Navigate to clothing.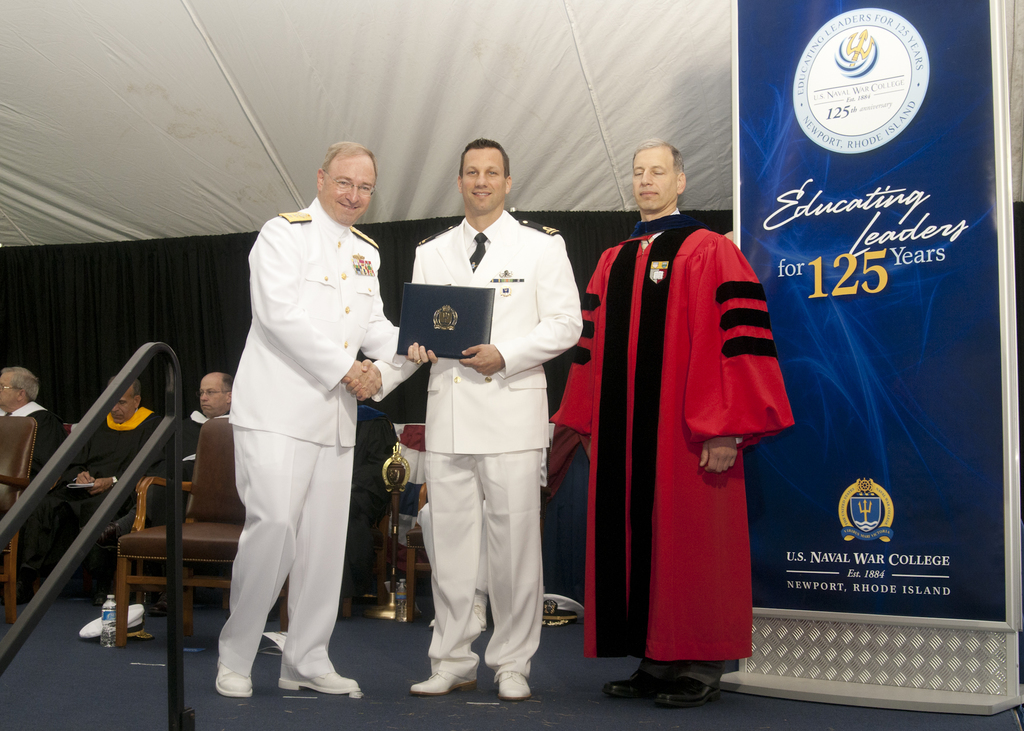
Navigation target: bbox=(73, 411, 190, 598).
